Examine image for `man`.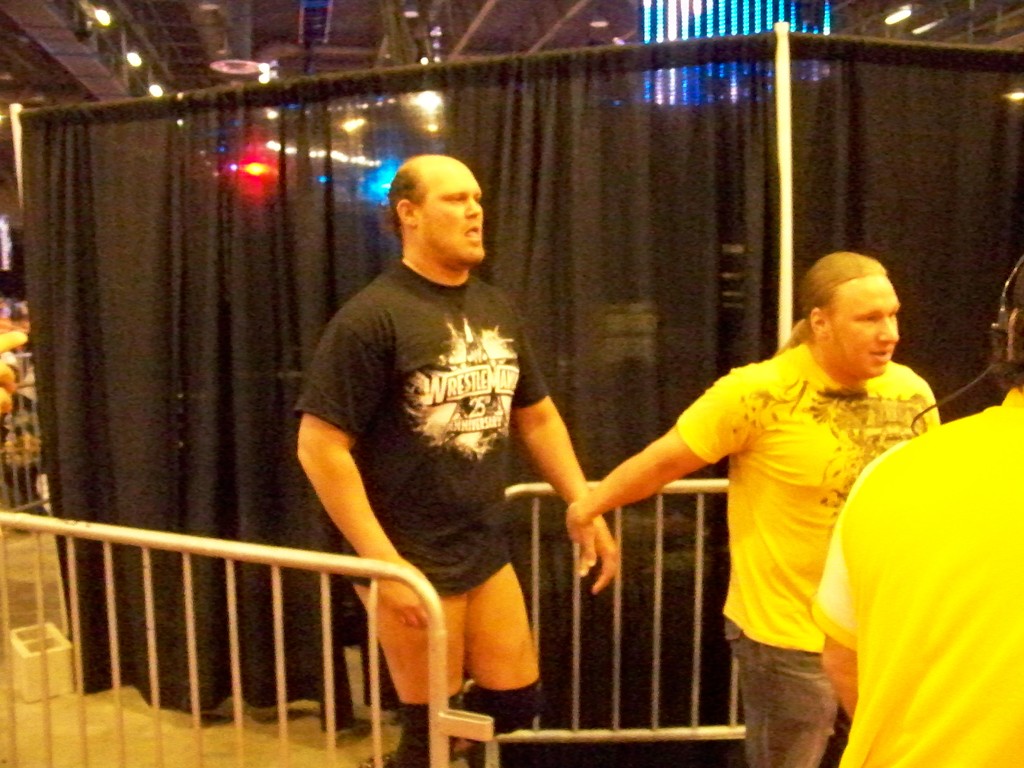
Examination result: {"left": 284, "top": 152, "right": 624, "bottom": 767}.
